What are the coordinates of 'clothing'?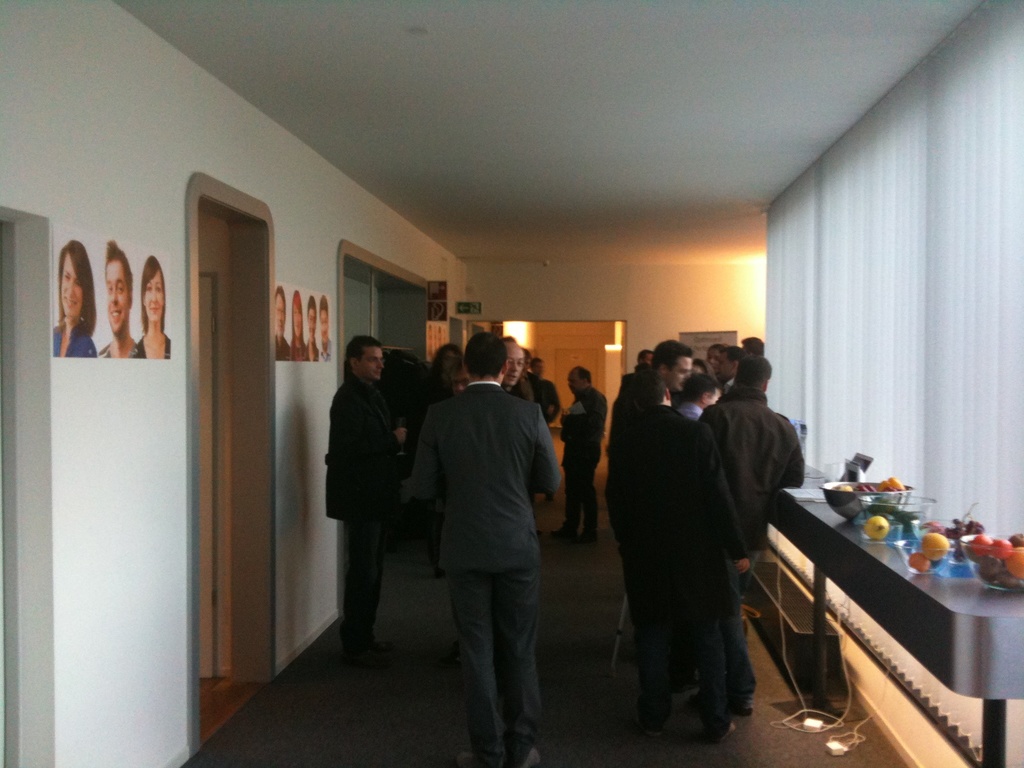
Rect(324, 343, 332, 362).
